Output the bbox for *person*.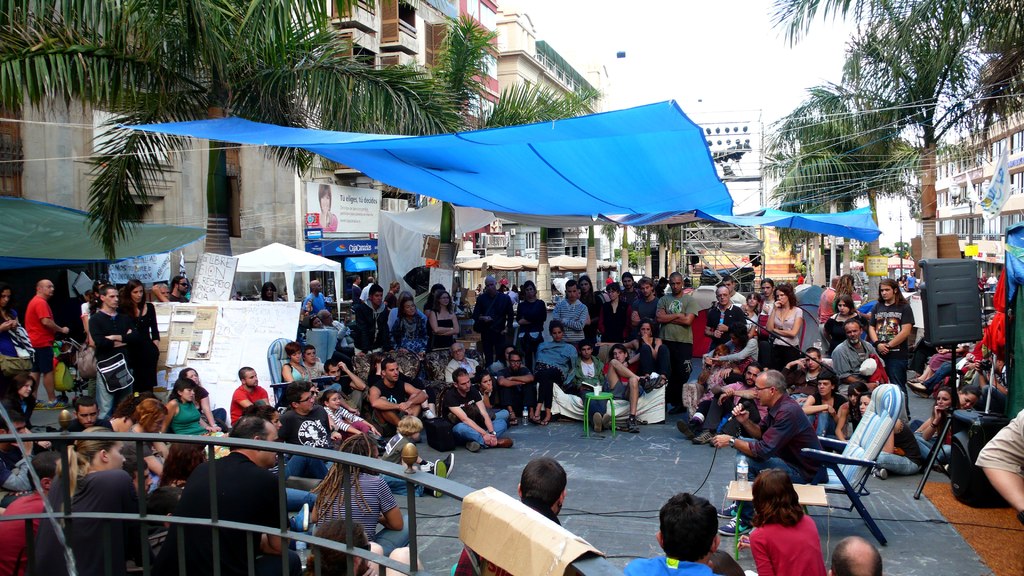
(left=230, top=367, right=271, bottom=428).
